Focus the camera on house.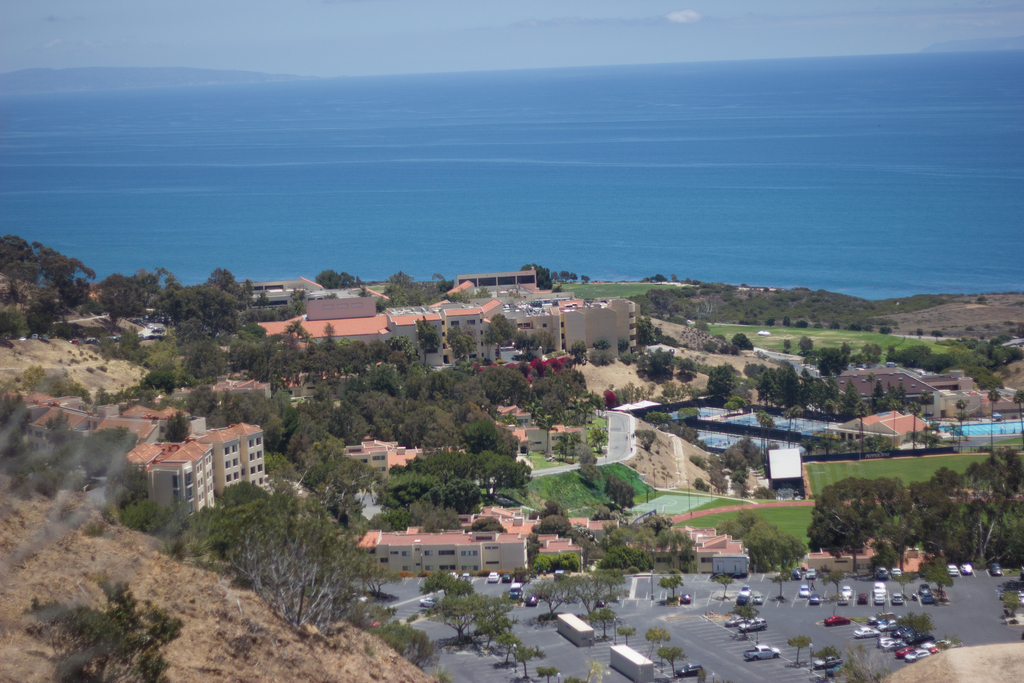
Focus region: x1=819 y1=363 x2=946 y2=422.
